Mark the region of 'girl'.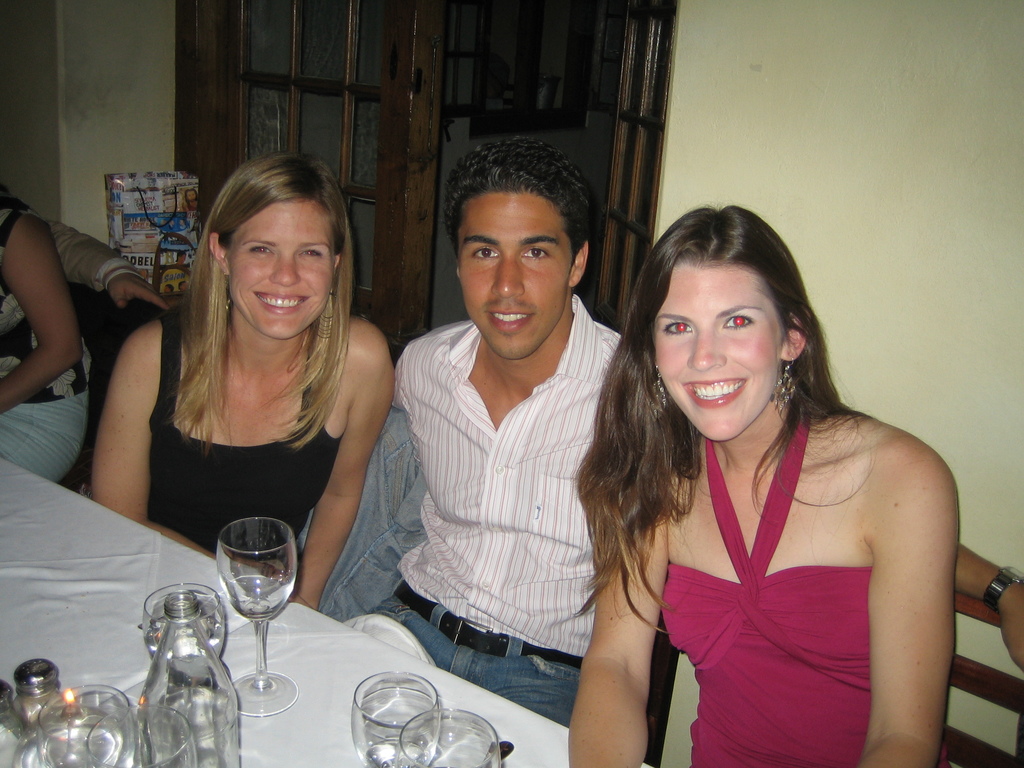
Region: <bbox>547, 201, 976, 767</bbox>.
